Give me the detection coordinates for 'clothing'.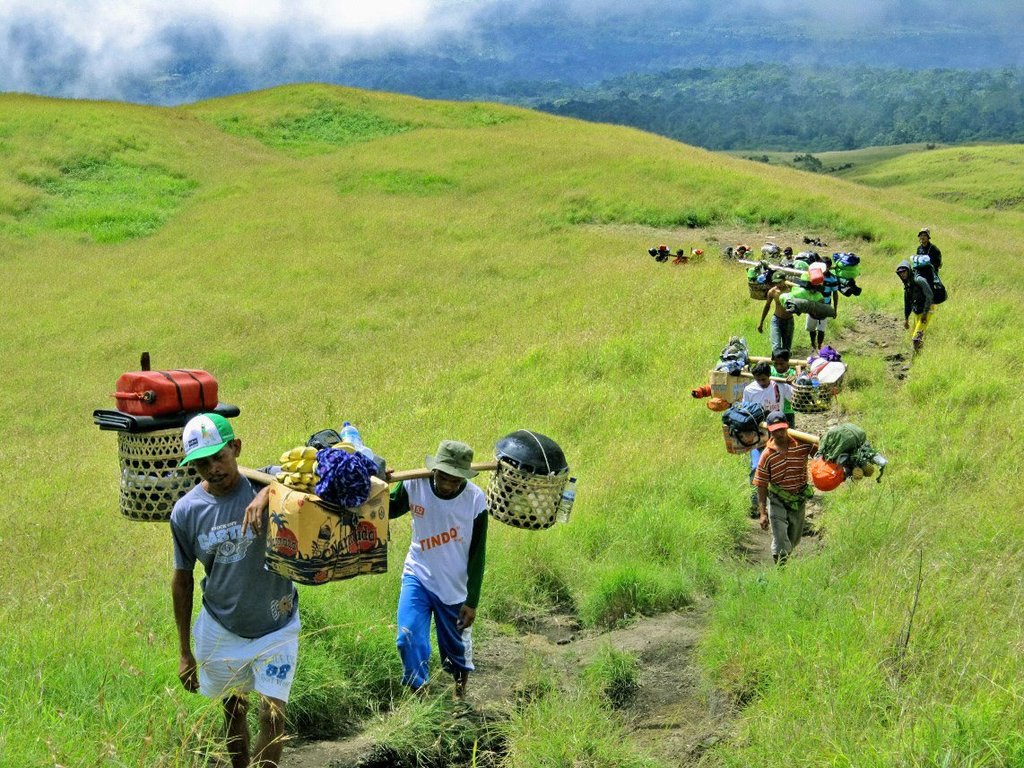
bbox(386, 479, 486, 687).
